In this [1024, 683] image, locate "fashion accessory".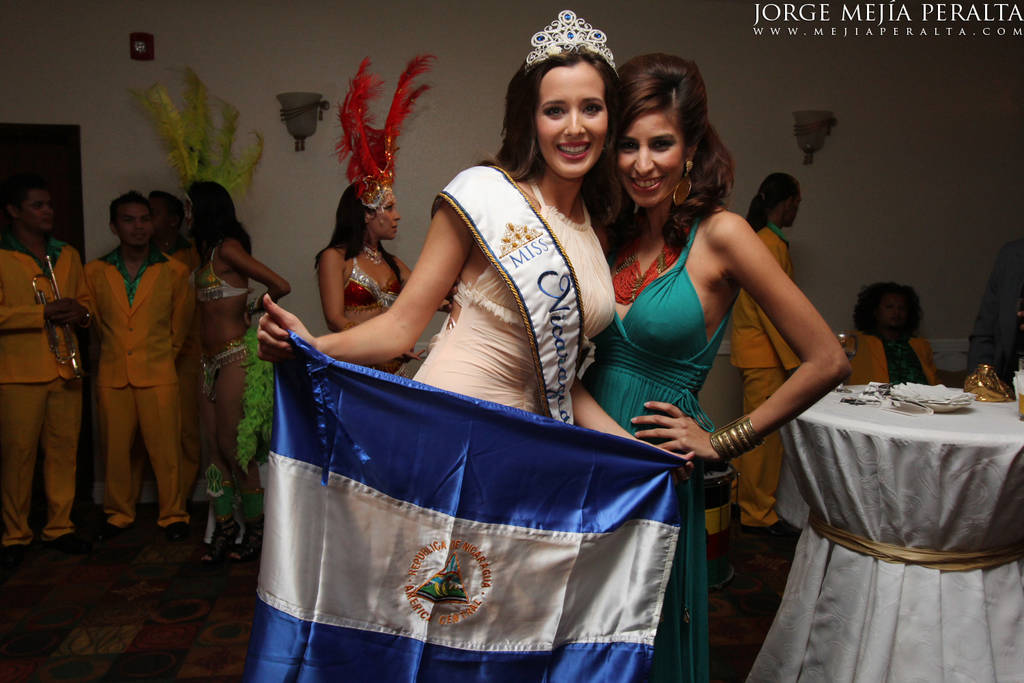
Bounding box: detection(328, 53, 440, 219).
